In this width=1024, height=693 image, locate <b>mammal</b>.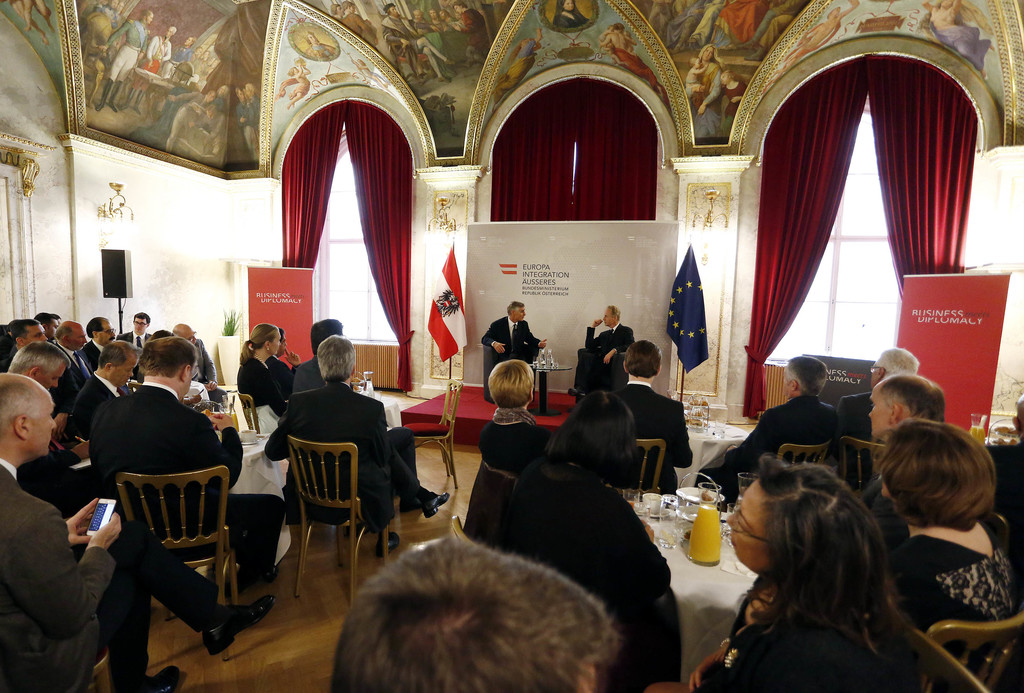
Bounding box: (280, 58, 307, 102).
